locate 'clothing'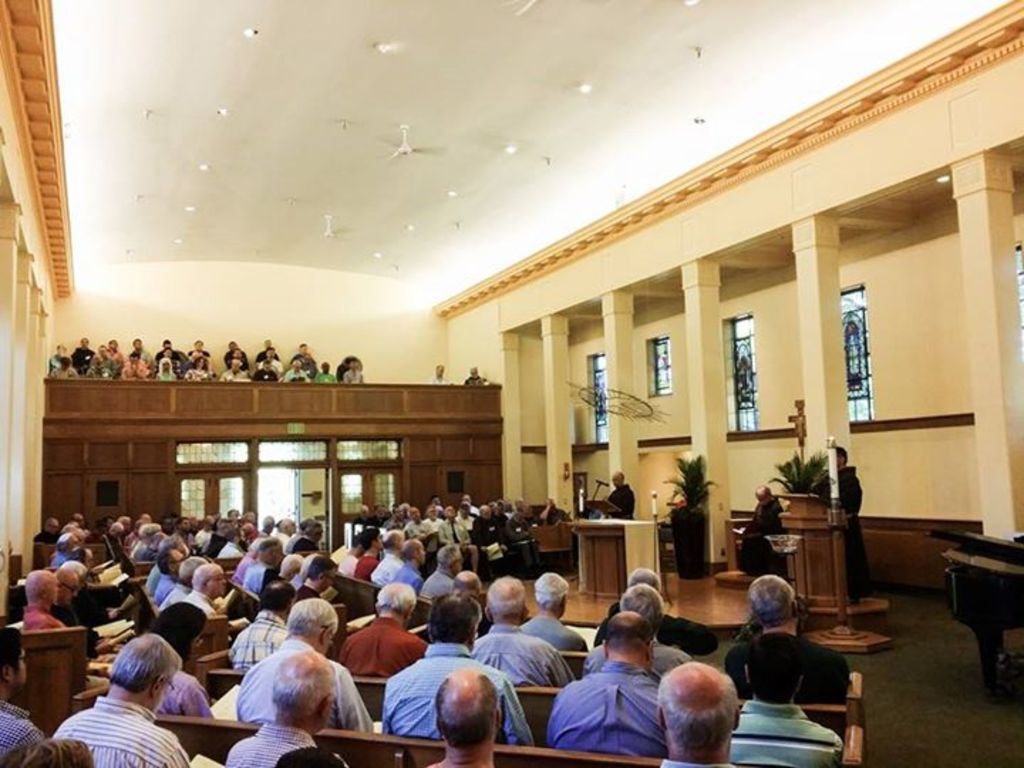
809,461,872,602
